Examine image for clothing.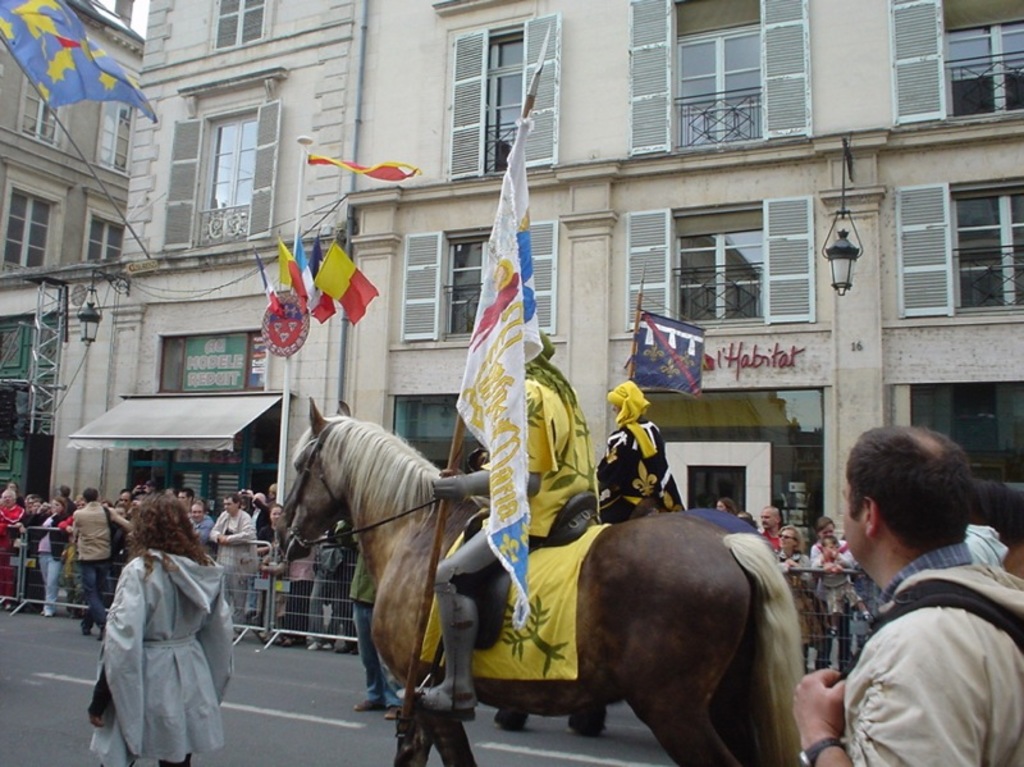
Examination result: <region>36, 512, 64, 620</region>.
